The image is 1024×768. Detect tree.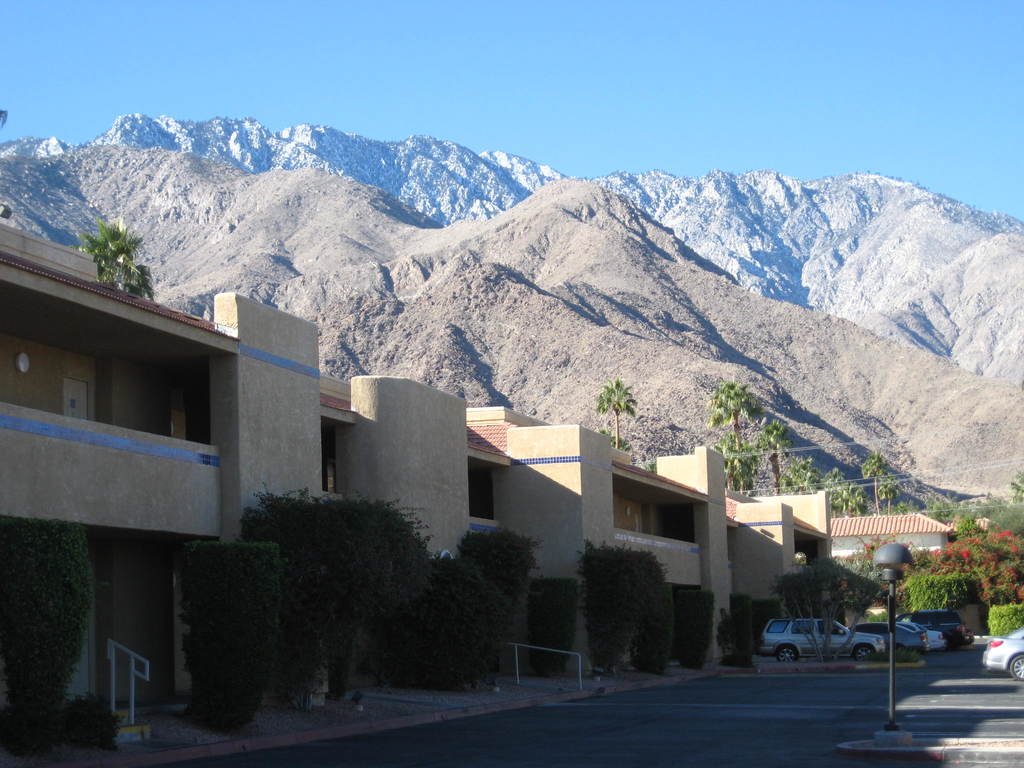
Detection: bbox=[712, 378, 755, 459].
